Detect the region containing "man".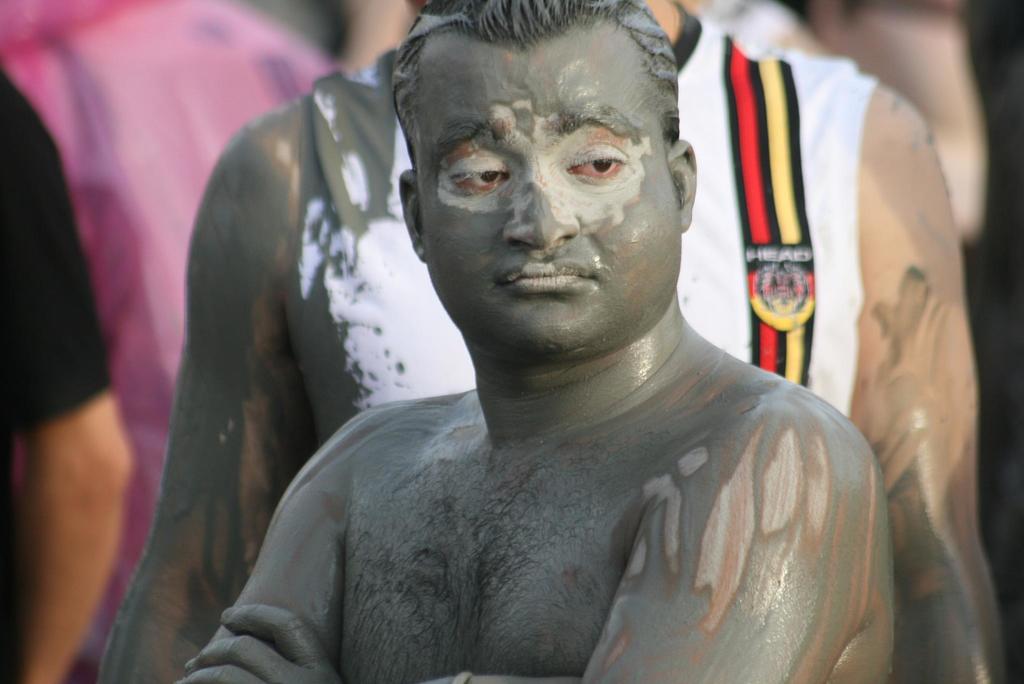
rect(99, 0, 1004, 683).
